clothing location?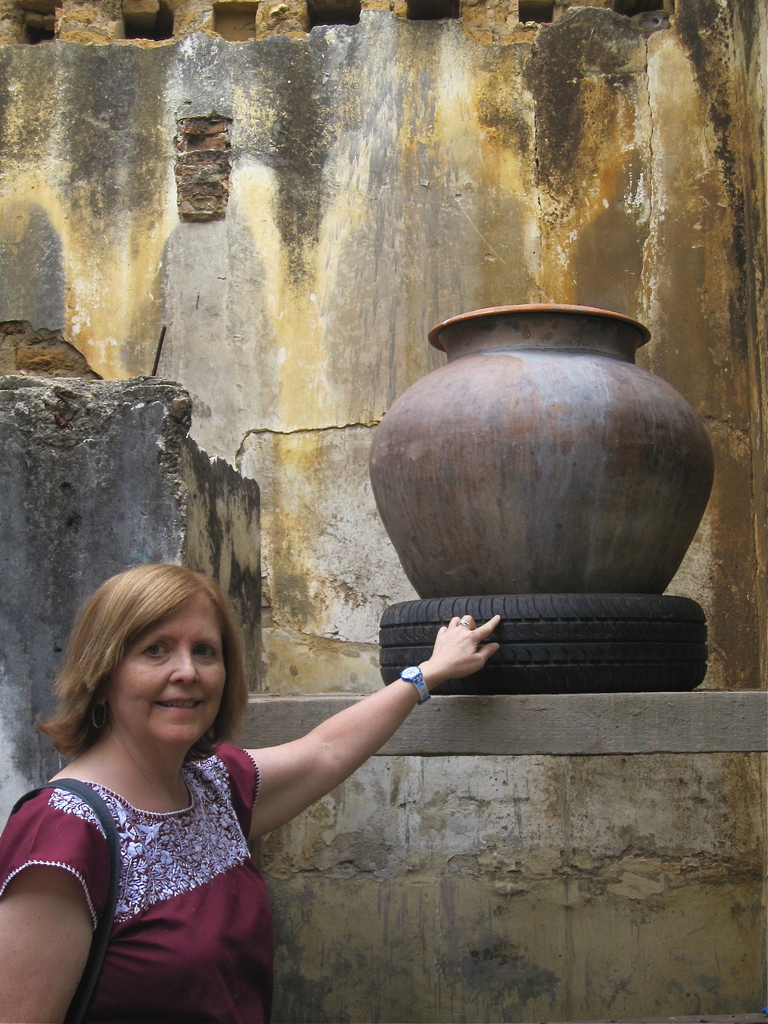
[0, 746, 275, 1023]
